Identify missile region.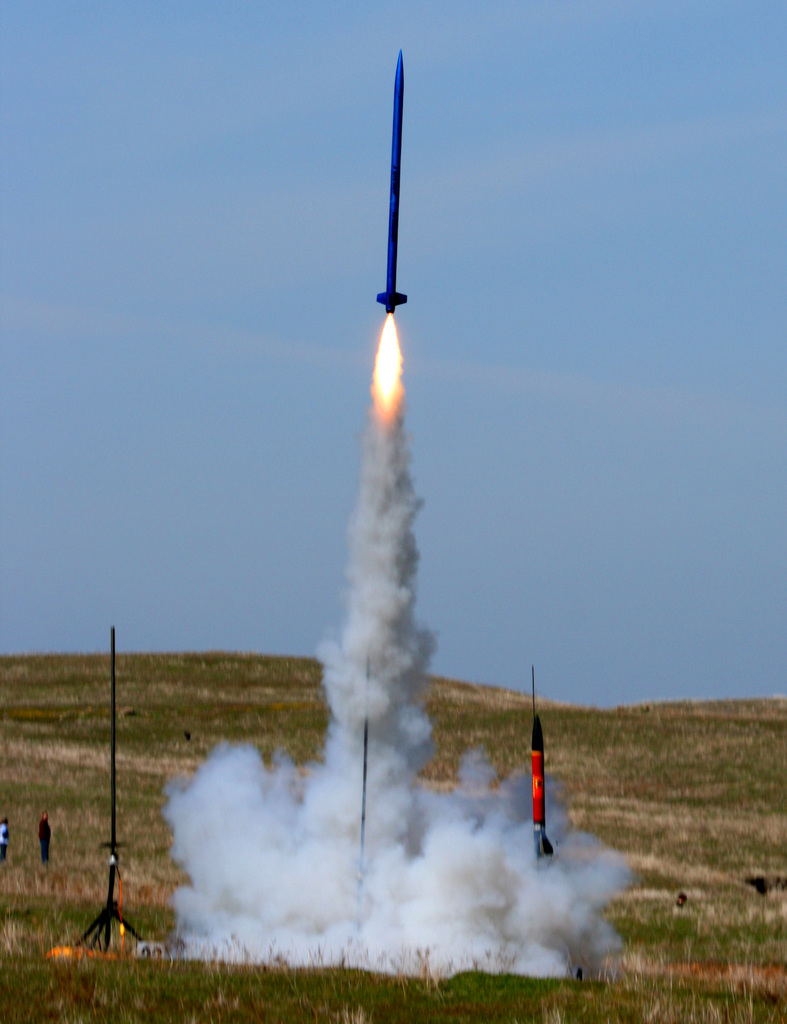
Region: region(375, 47, 408, 314).
